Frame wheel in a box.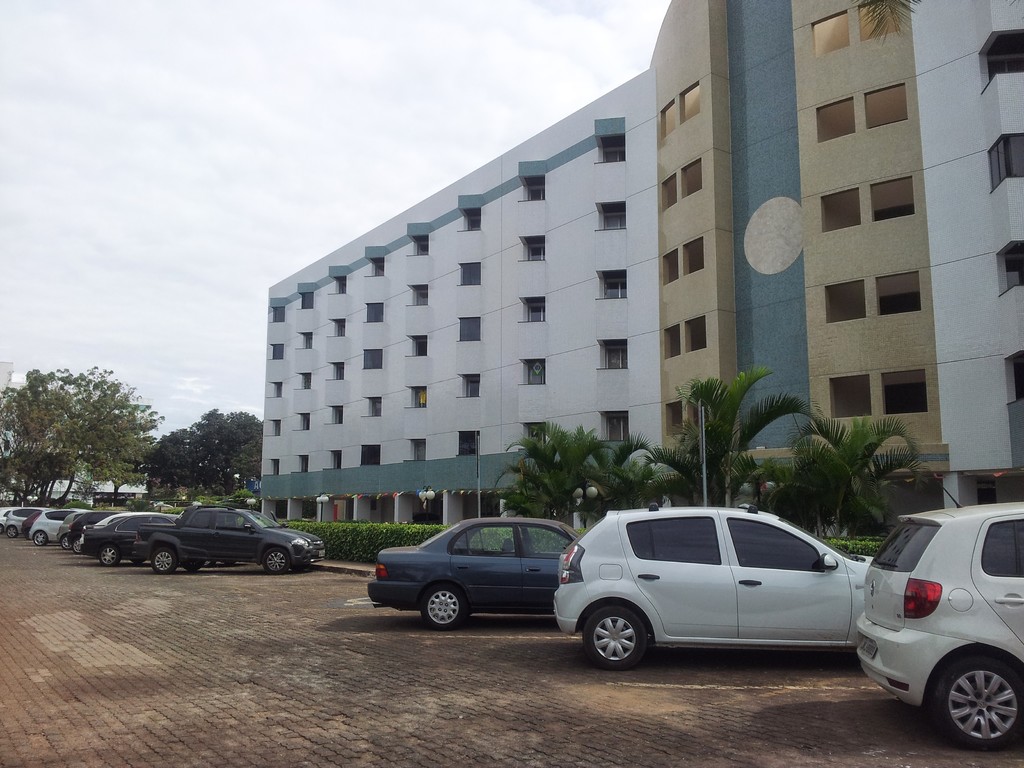
[922,646,1023,751].
